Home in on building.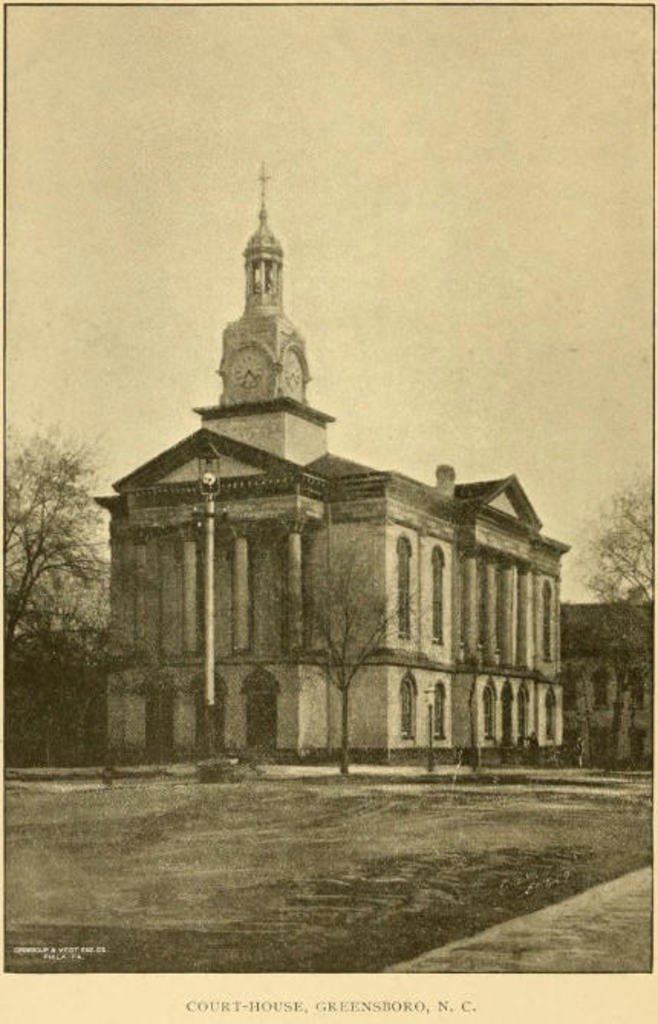
Homed in at (67,184,571,744).
